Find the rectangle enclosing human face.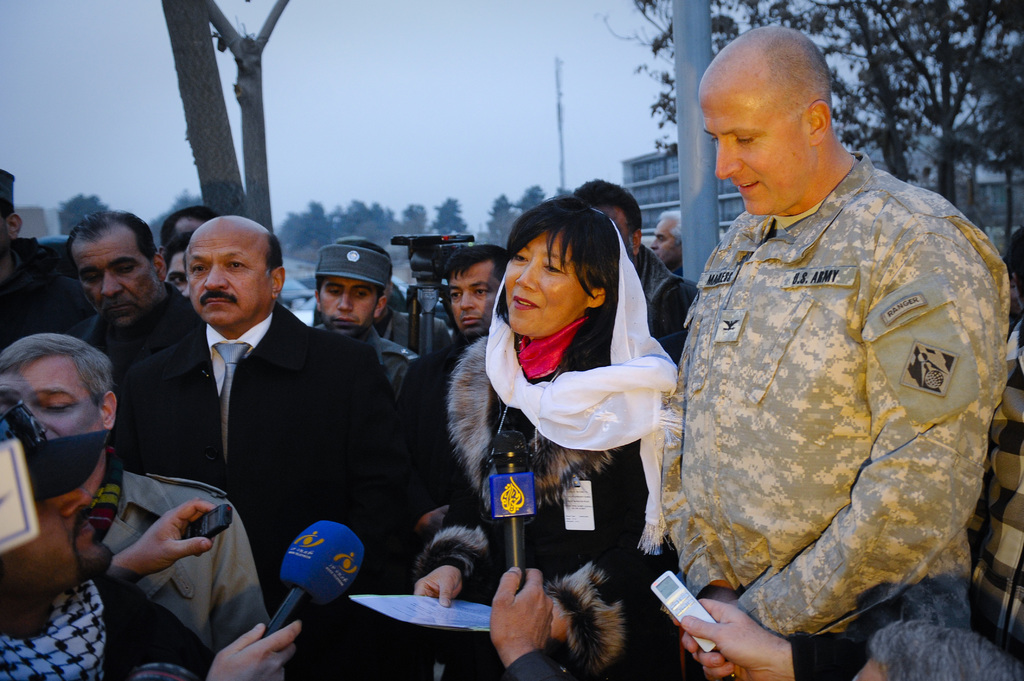
<box>17,374,104,445</box>.
